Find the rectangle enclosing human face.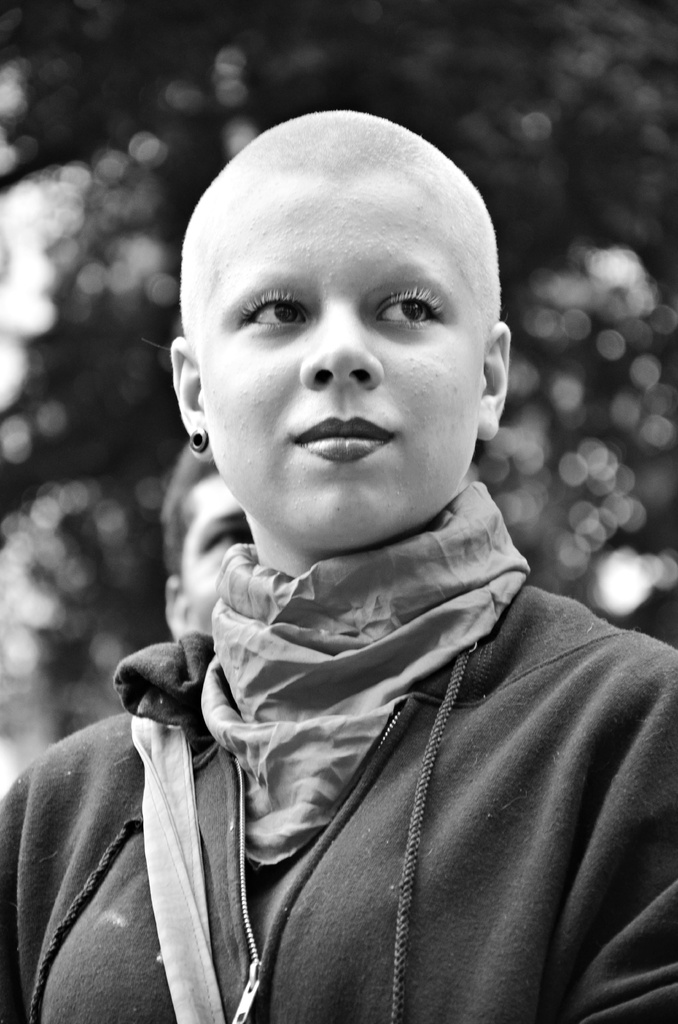
pyautogui.locateOnScreen(200, 168, 482, 547).
